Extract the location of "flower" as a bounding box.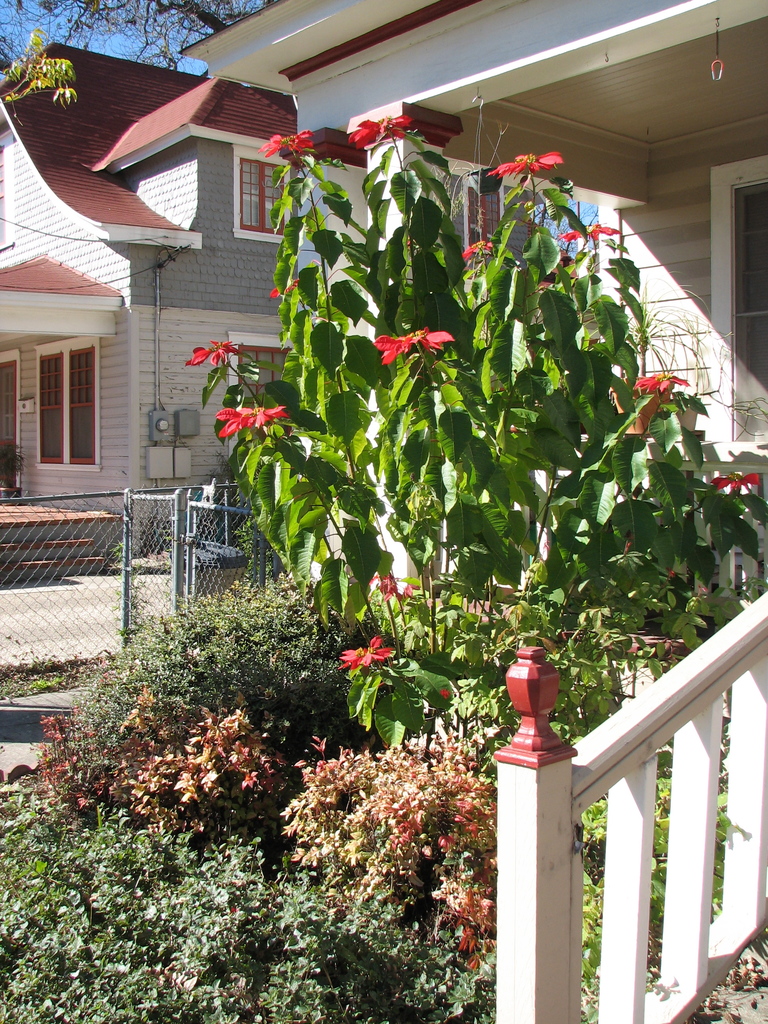
x1=348 y1=116 x2=415 y2=153.
